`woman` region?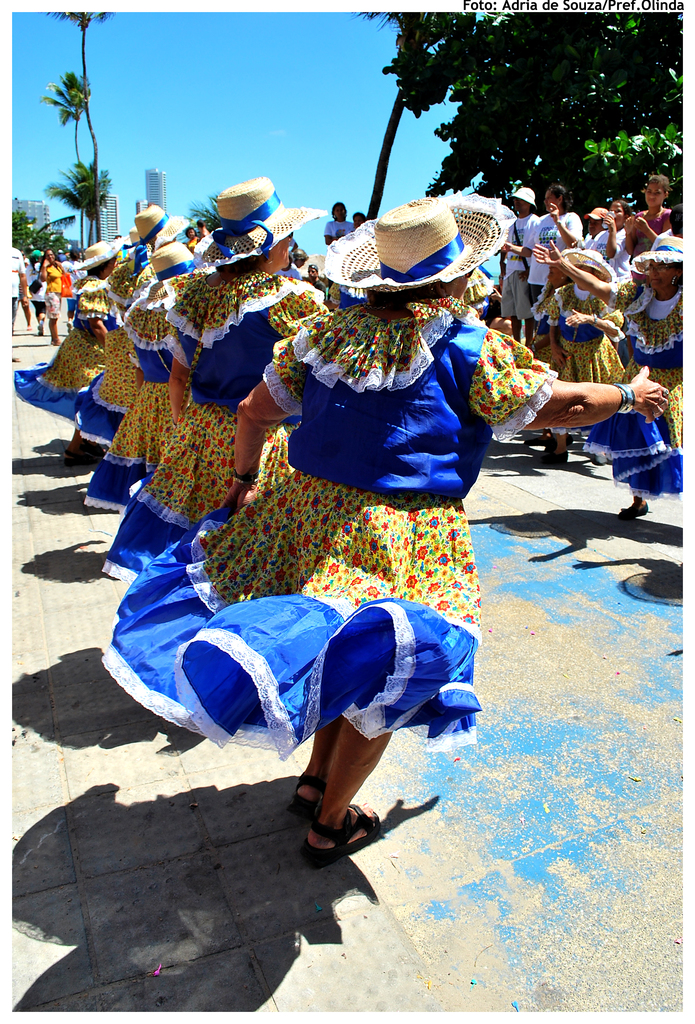
x1=68, y1=204, x2=196, y2=457
